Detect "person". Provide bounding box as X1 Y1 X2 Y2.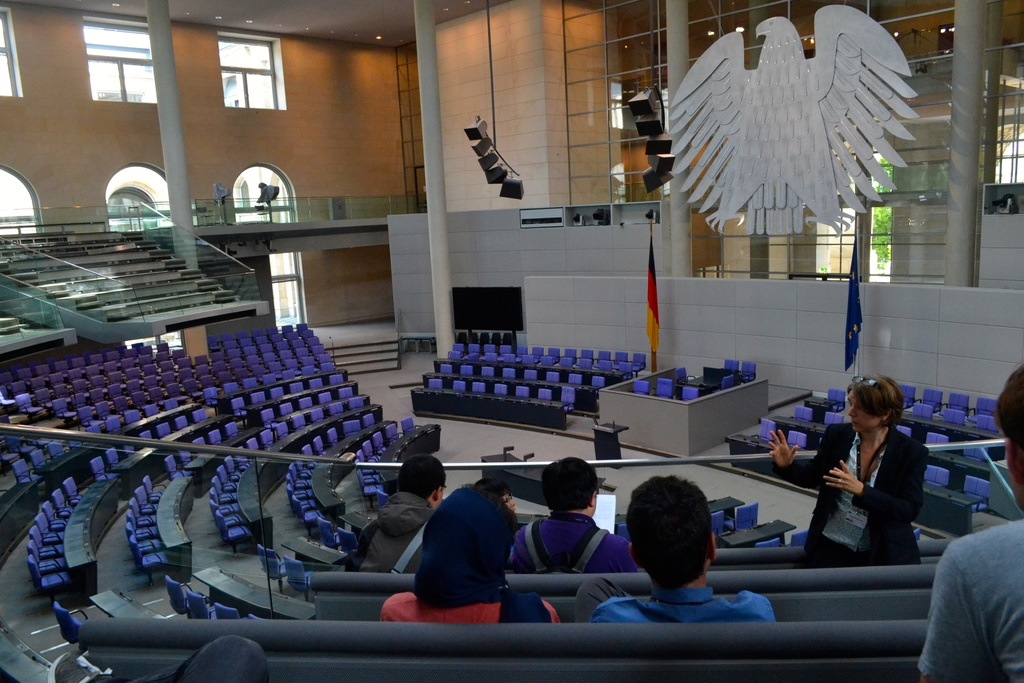
404 460 552 628.
